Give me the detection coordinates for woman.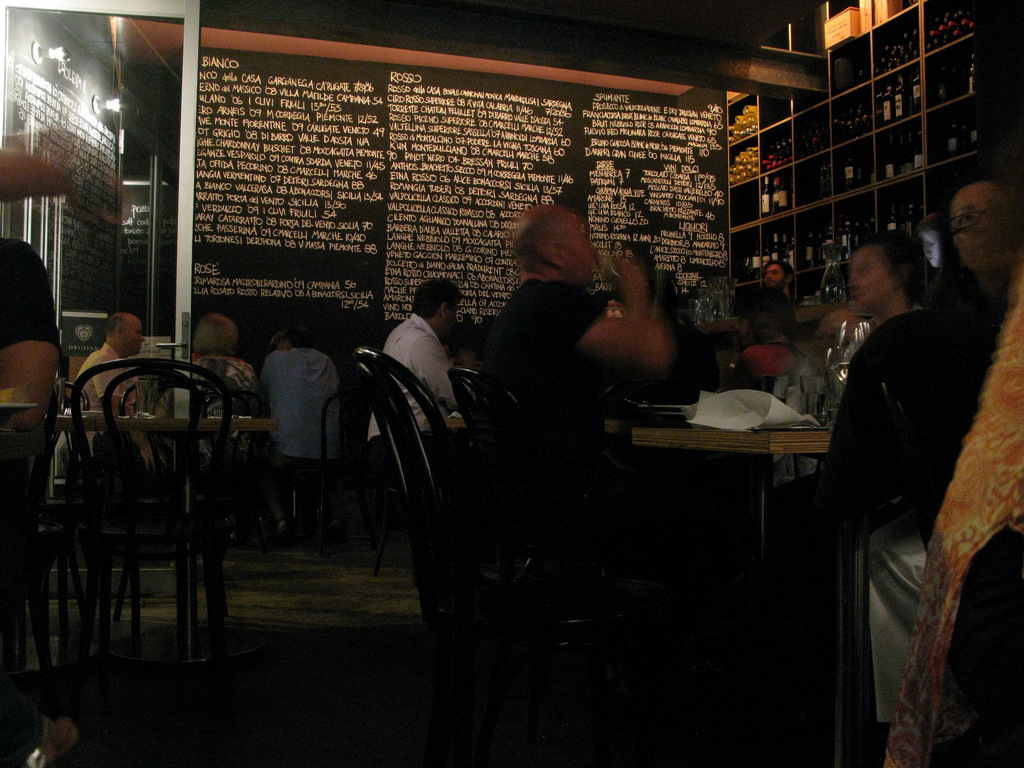
l=769, t=231, r=940, b=559.
